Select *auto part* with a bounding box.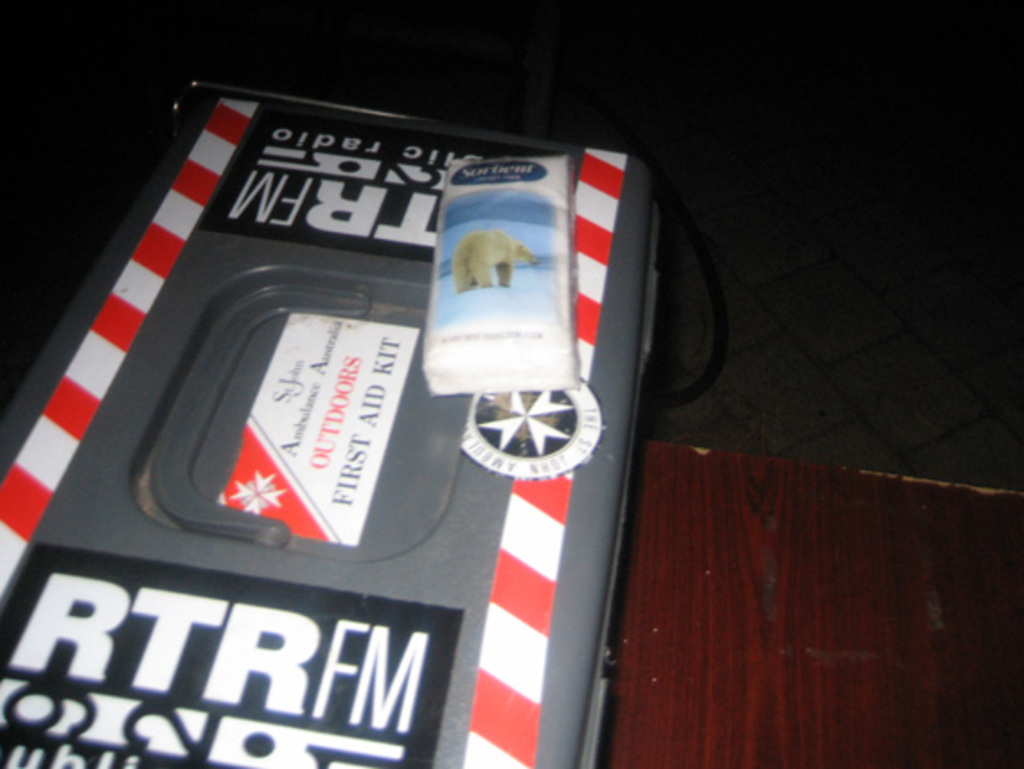
locate(0, 74, 686, 767).
